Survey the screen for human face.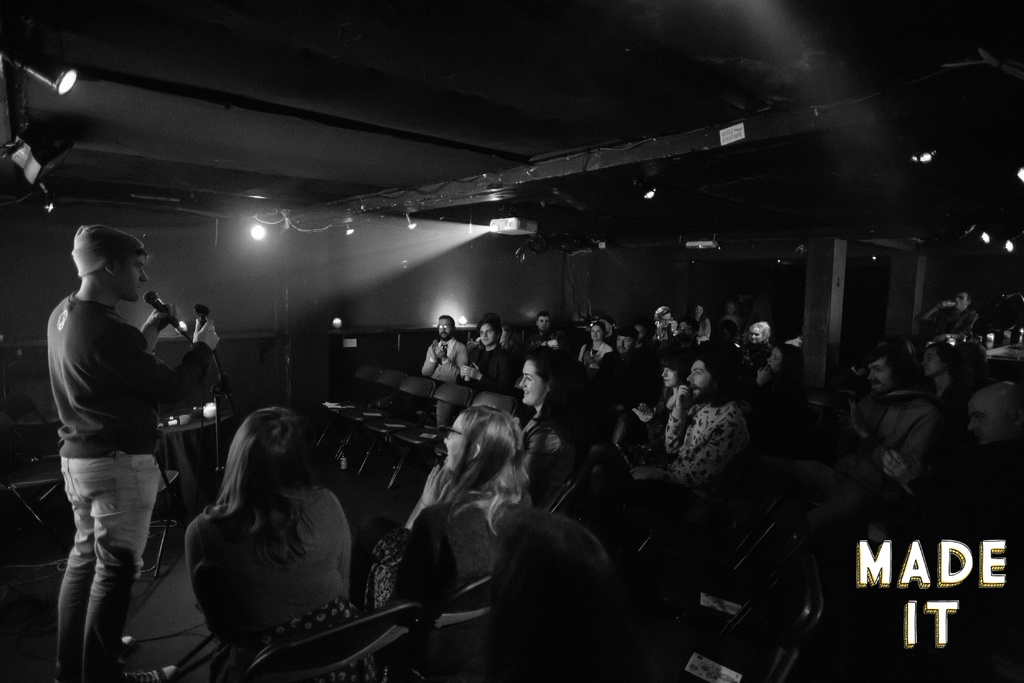
Survey found: [750, 327, 765, 343].
